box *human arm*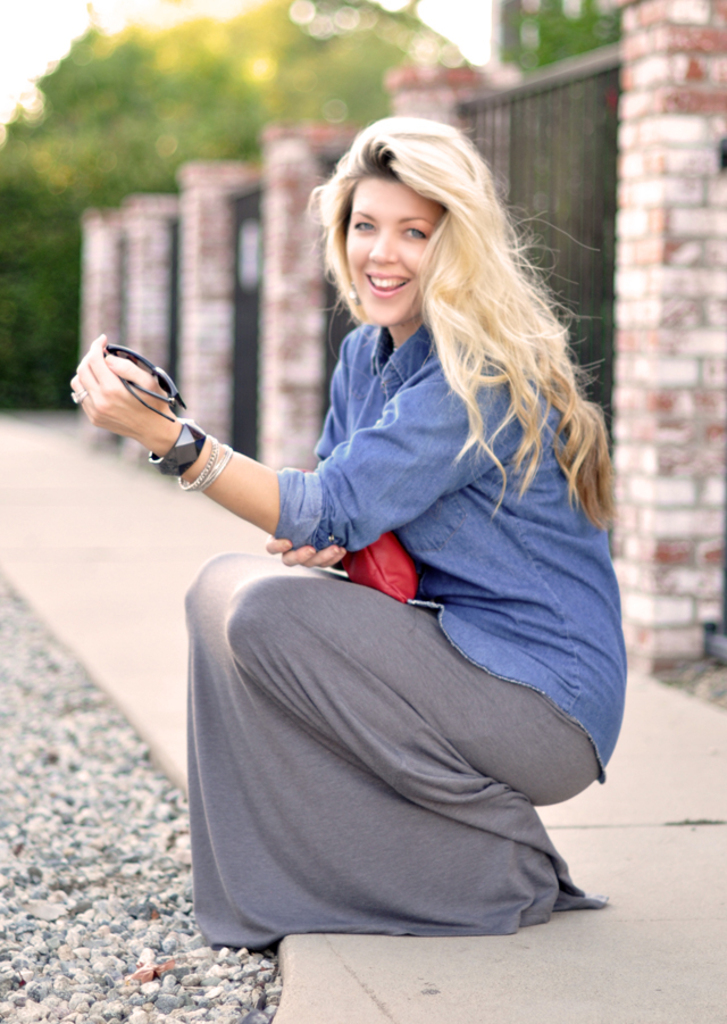
(x1=90, y1=369, x2=291, y2=543)
